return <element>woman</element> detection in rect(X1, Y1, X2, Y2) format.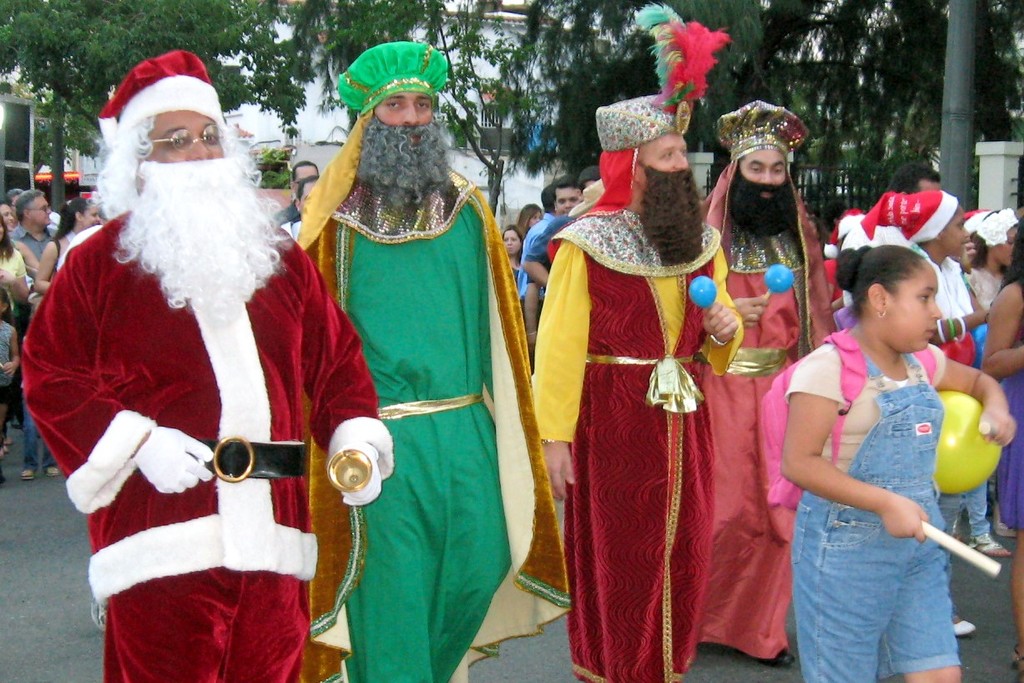
rect(983, 215, 1023, 534).
